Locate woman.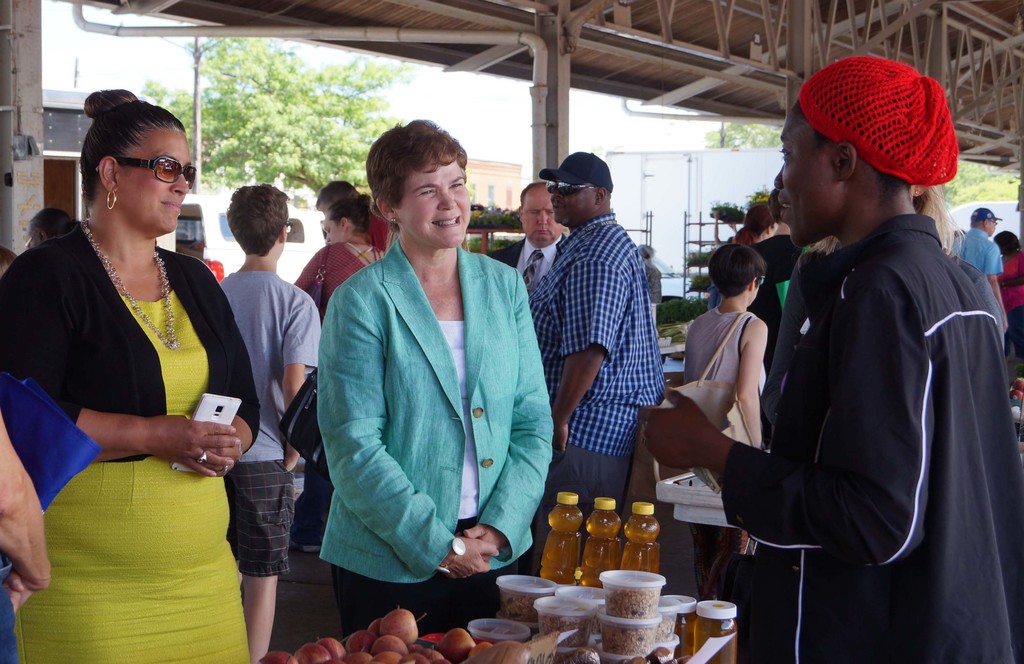
Bounding box: {"x1": 325, "y1": 122, "x2": 570, "y2": 658}.
